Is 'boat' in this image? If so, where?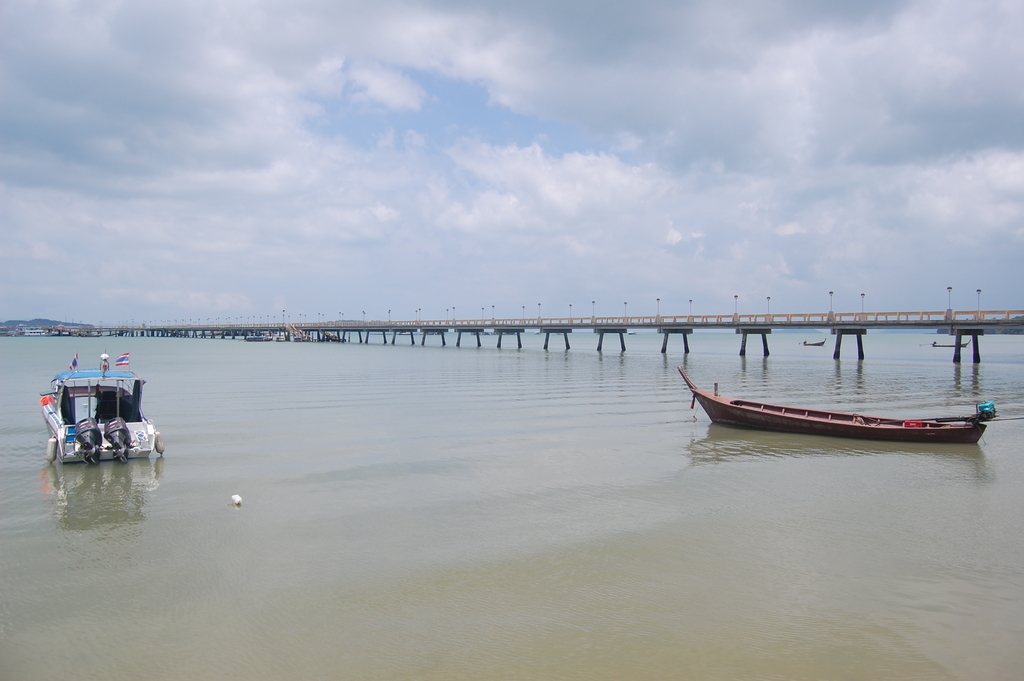
Yes, at pyautogui.locateOnScreen(31, 357, 159, 470).
